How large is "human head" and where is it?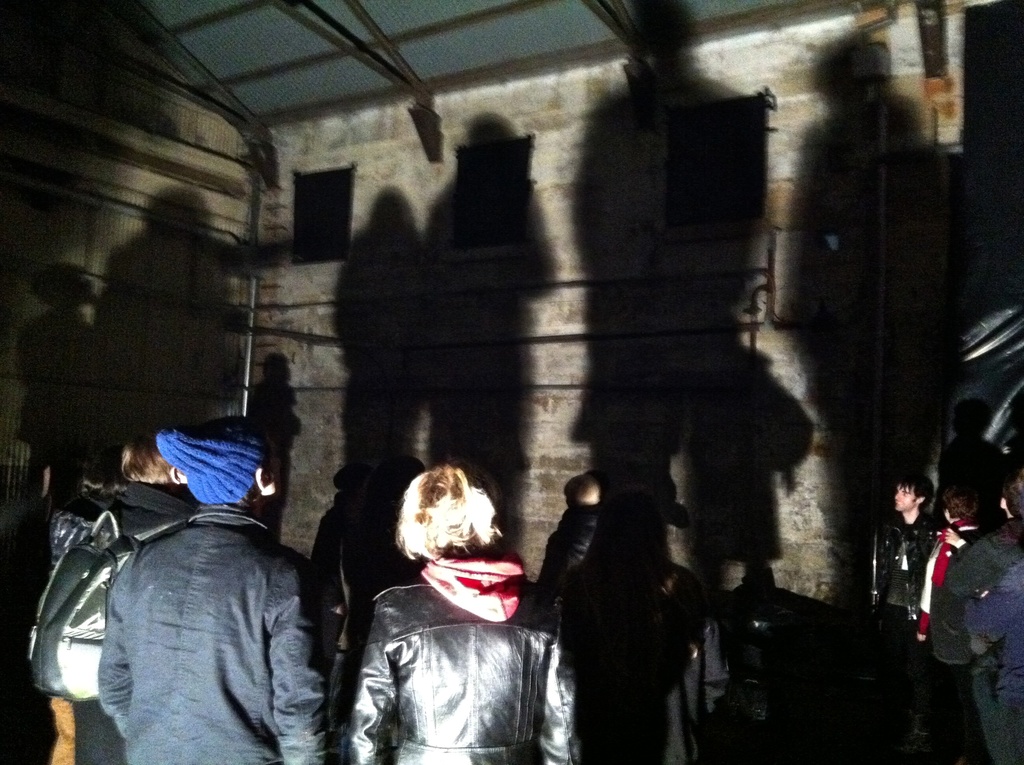
Bounding box: [x1=379, y1=470, x2=484, y2=584].
